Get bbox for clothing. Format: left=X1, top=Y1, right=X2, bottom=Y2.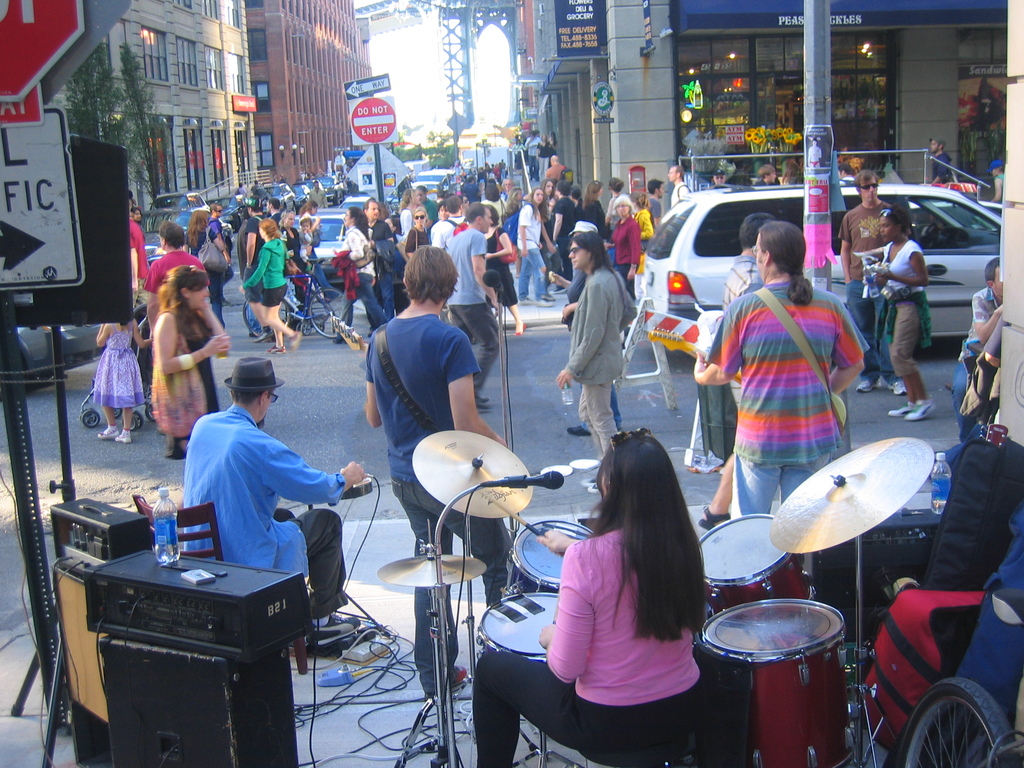
left=961, top=276, right=999, bottom=381.
